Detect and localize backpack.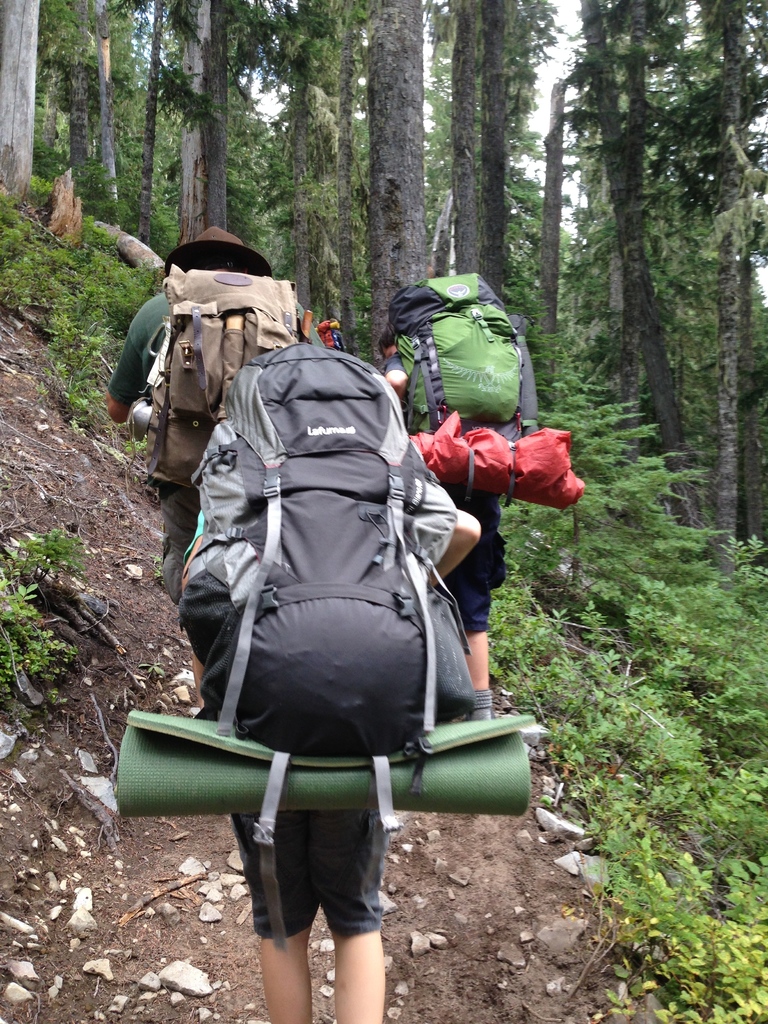
Localized at (x1=95, y1=339, x2=490, y2=815).
